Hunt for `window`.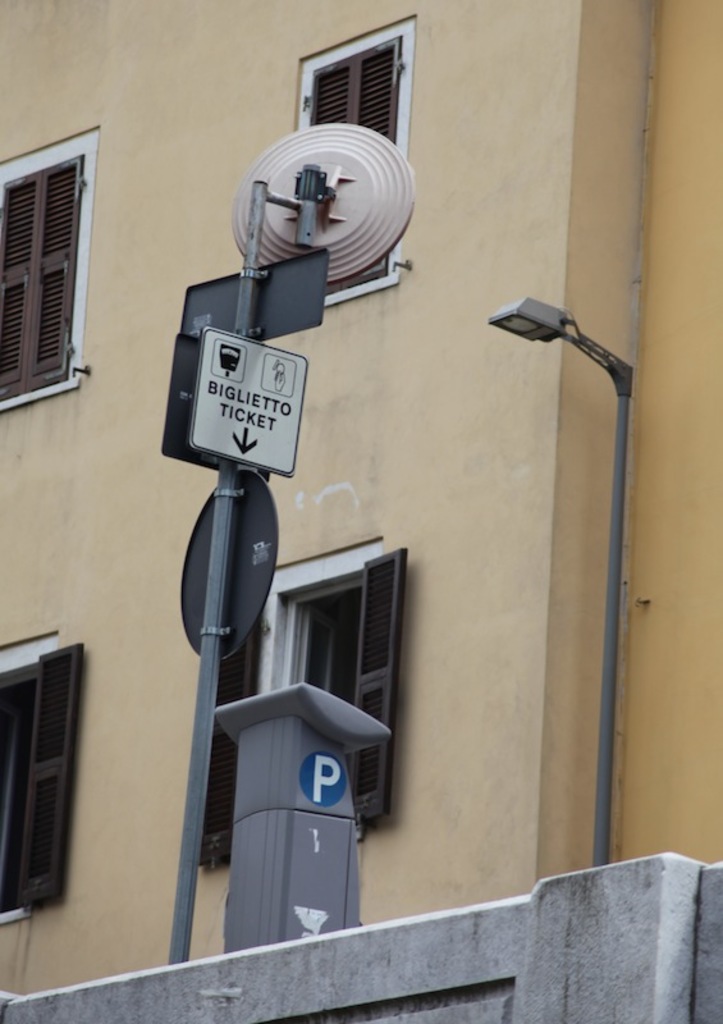
Hunted down at BBox(197, 539, 399, 872).
